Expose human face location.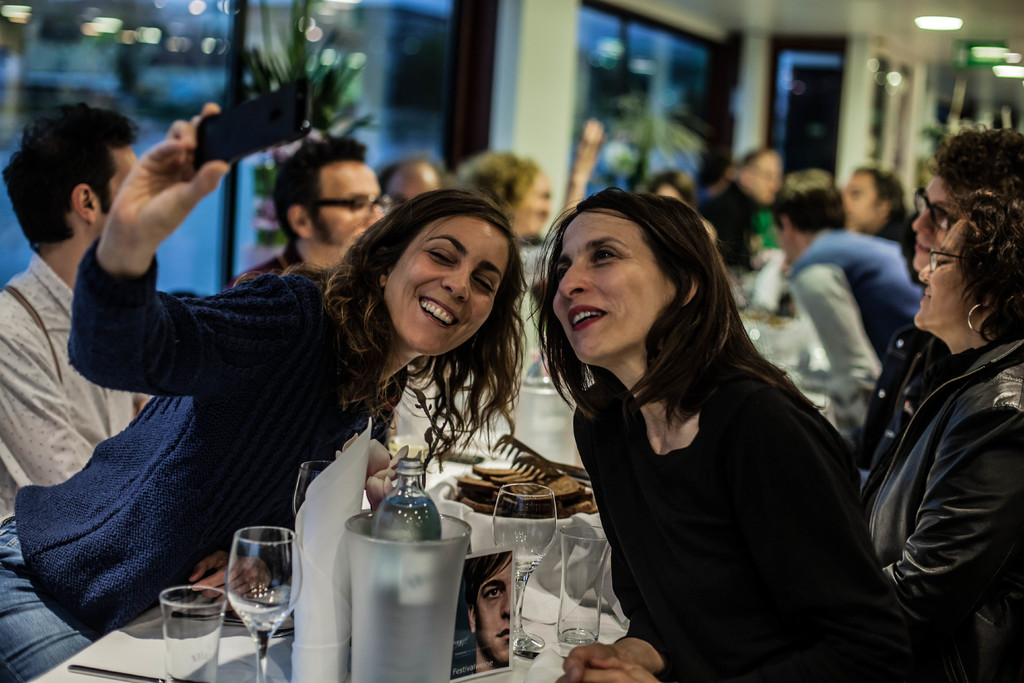
Exposed at box=[751, 158, 780, 203].
